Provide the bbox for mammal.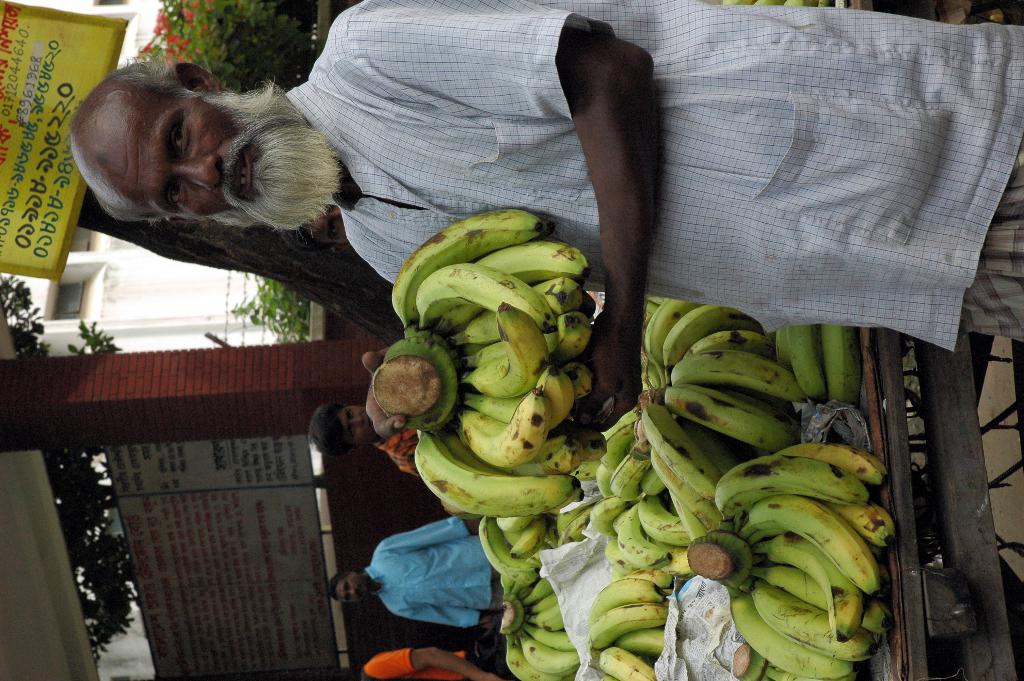
305, 401, 423, 476.
